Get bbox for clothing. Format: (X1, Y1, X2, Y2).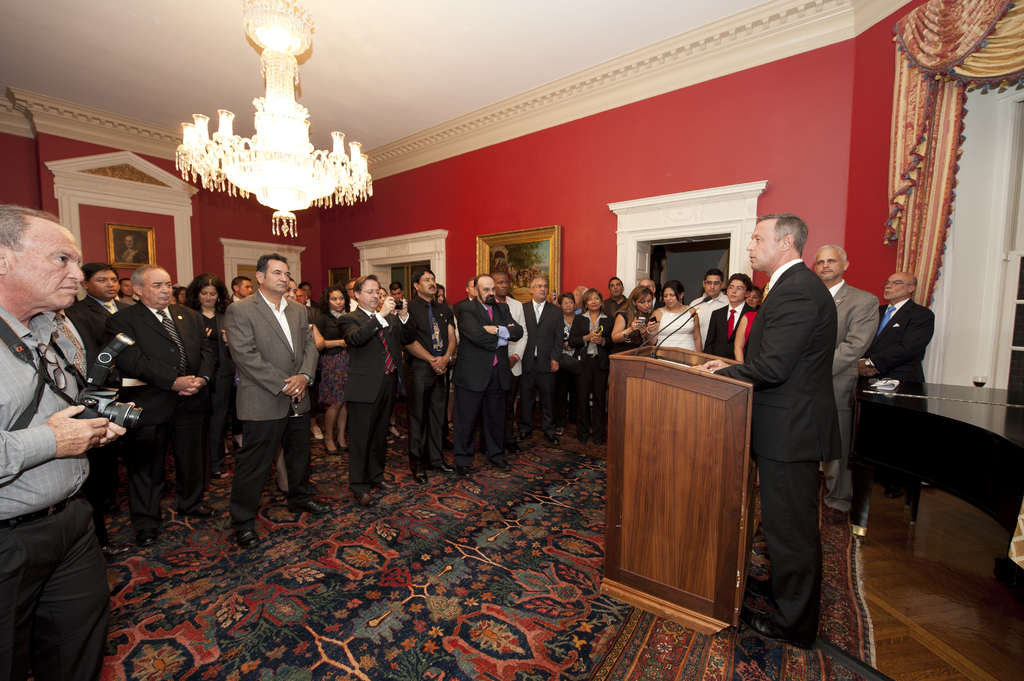
(311, 305, 346, 403).
